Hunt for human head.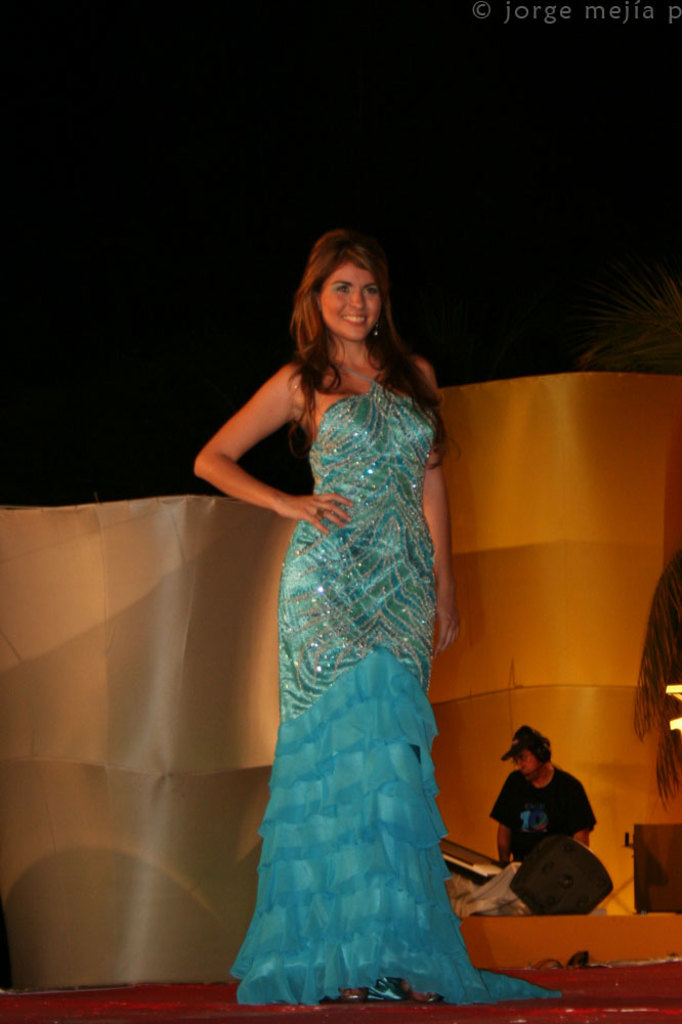
Hunted down at [506, 723, 548, 777].
